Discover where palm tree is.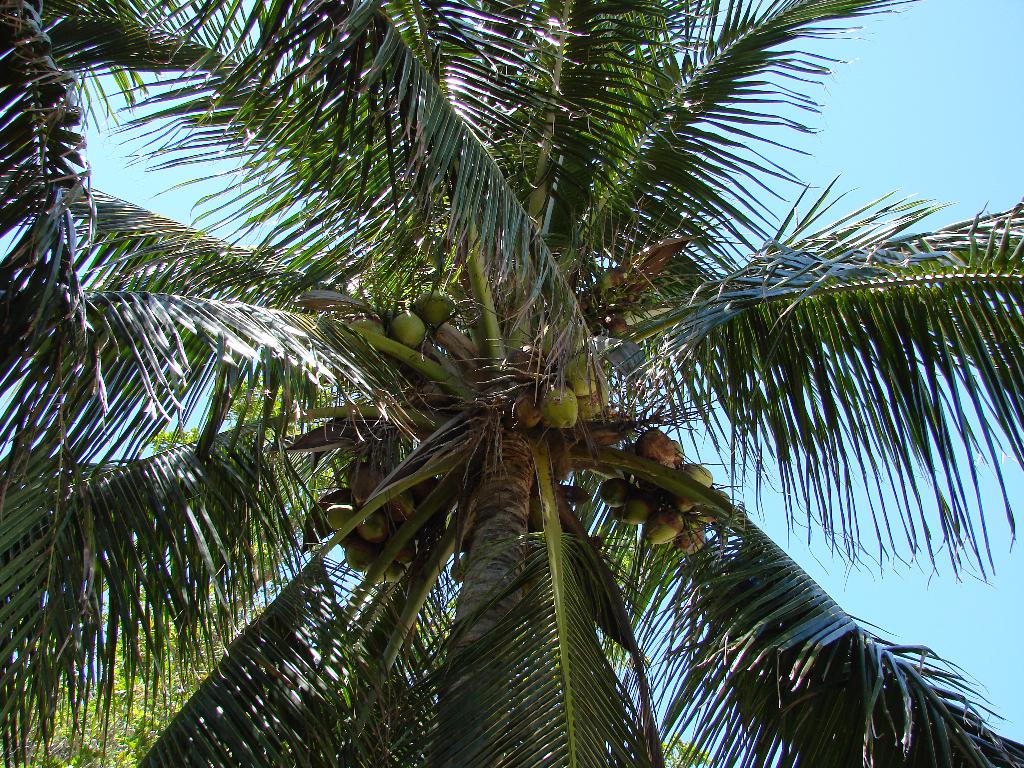
Discovered at region(0, 0, 1023, 767).
